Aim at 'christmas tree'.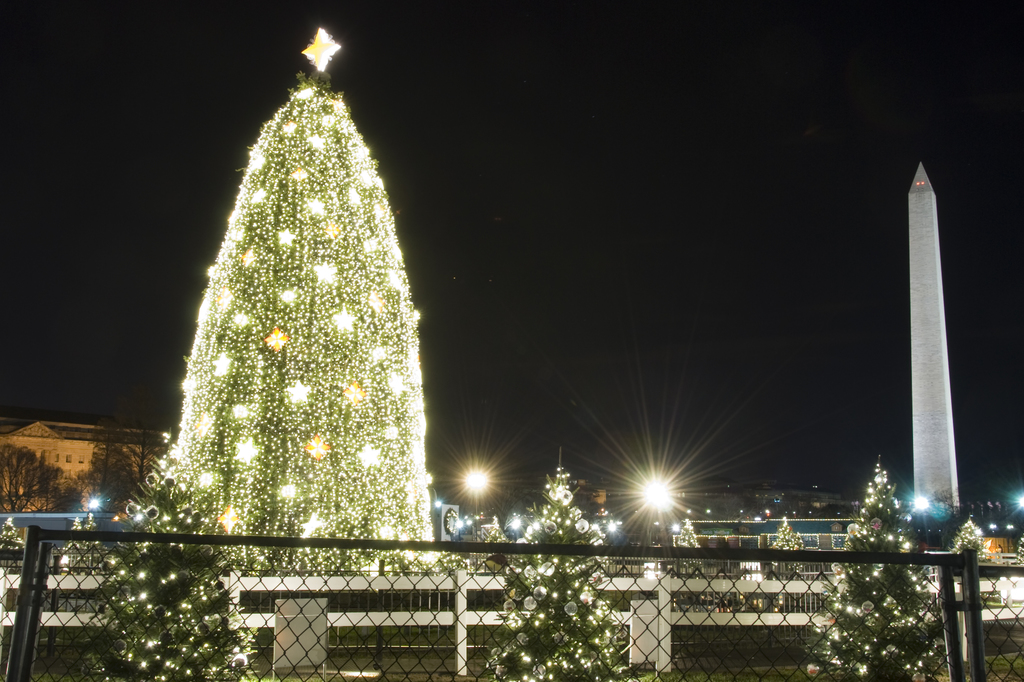
Aimed at {"left": 89, "top": 514, "right": 115, "bottom": 569}.
